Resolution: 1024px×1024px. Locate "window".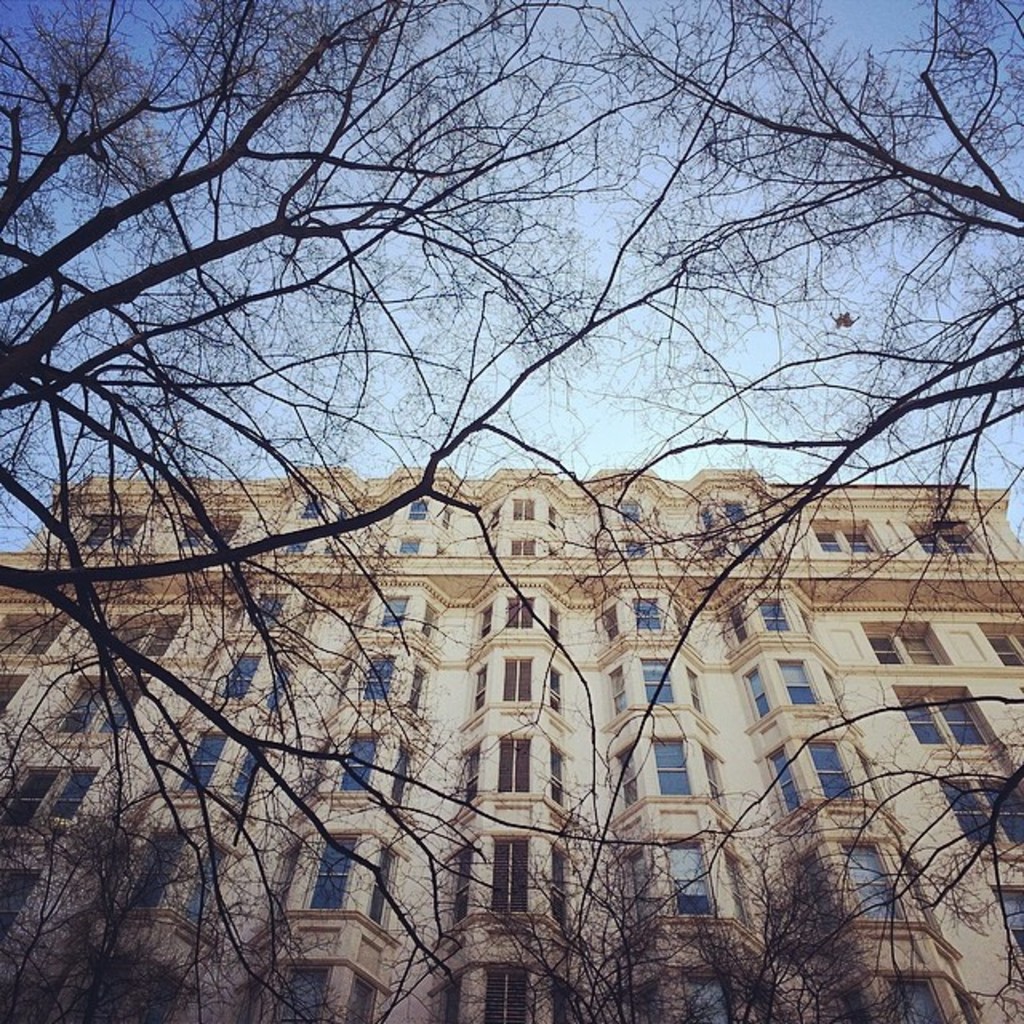
(645, 651, 678, 706).
